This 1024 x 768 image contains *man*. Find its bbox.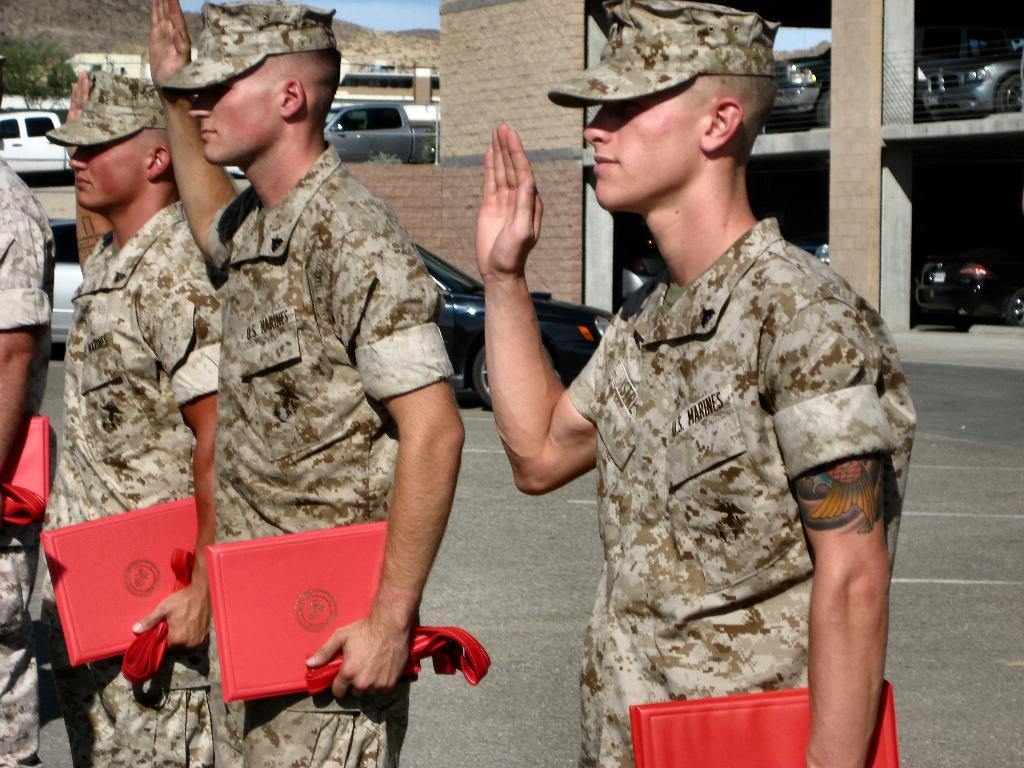
(x1=149, y1=0, x2=469, y2=767).
